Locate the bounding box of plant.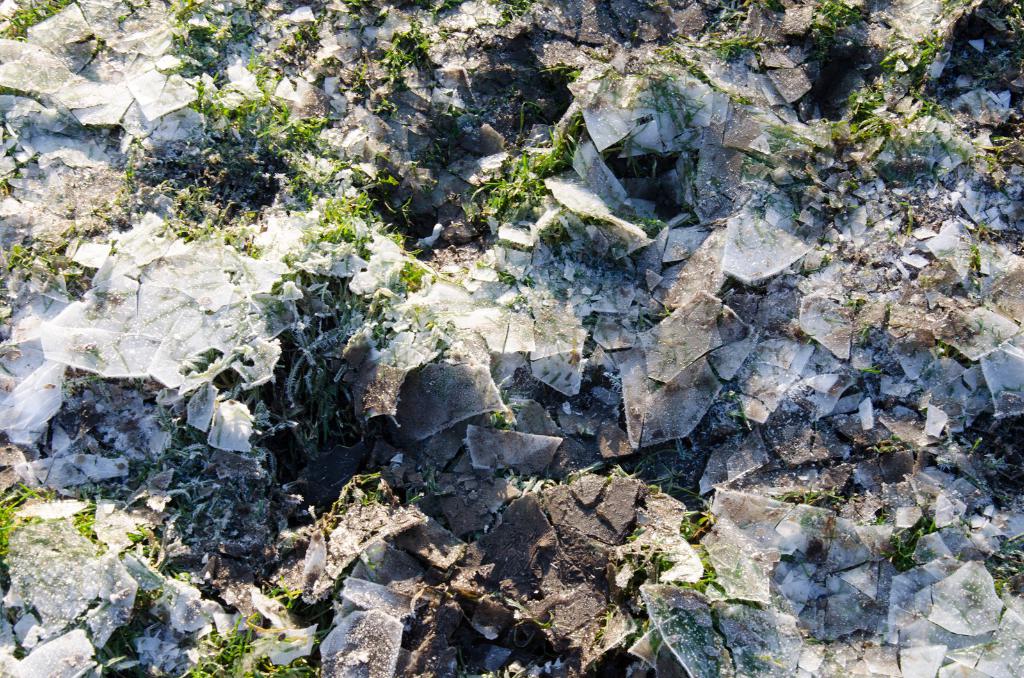
Bounding box: {"left": 676, "top": 504, "right": 715, "bottom": 537}.
